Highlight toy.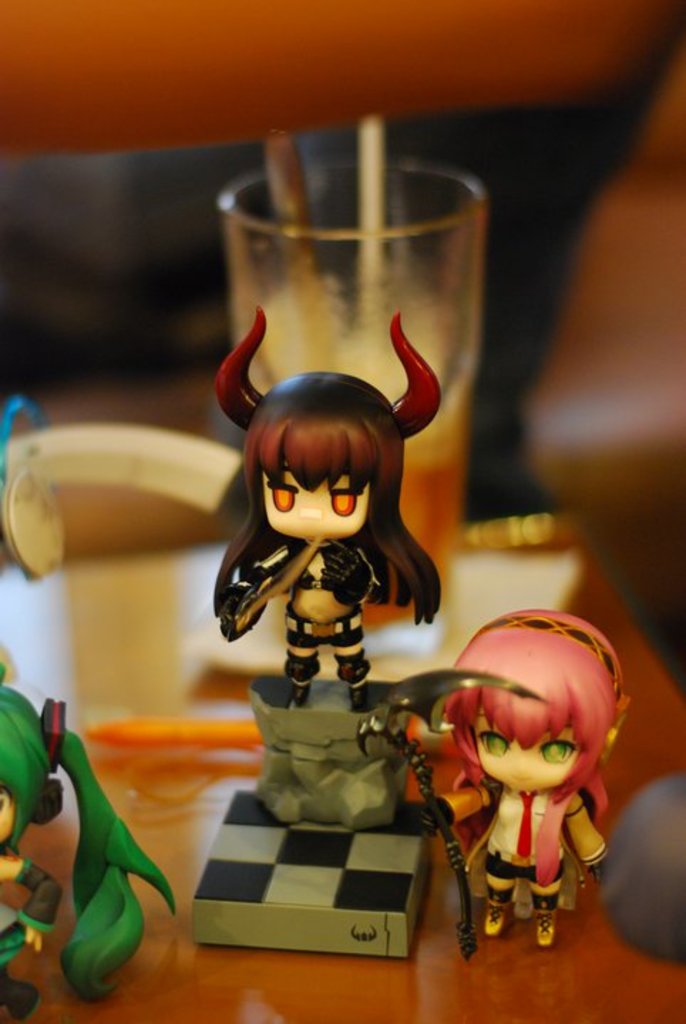
Highlighted region: box(418, 604, 635, 946).
